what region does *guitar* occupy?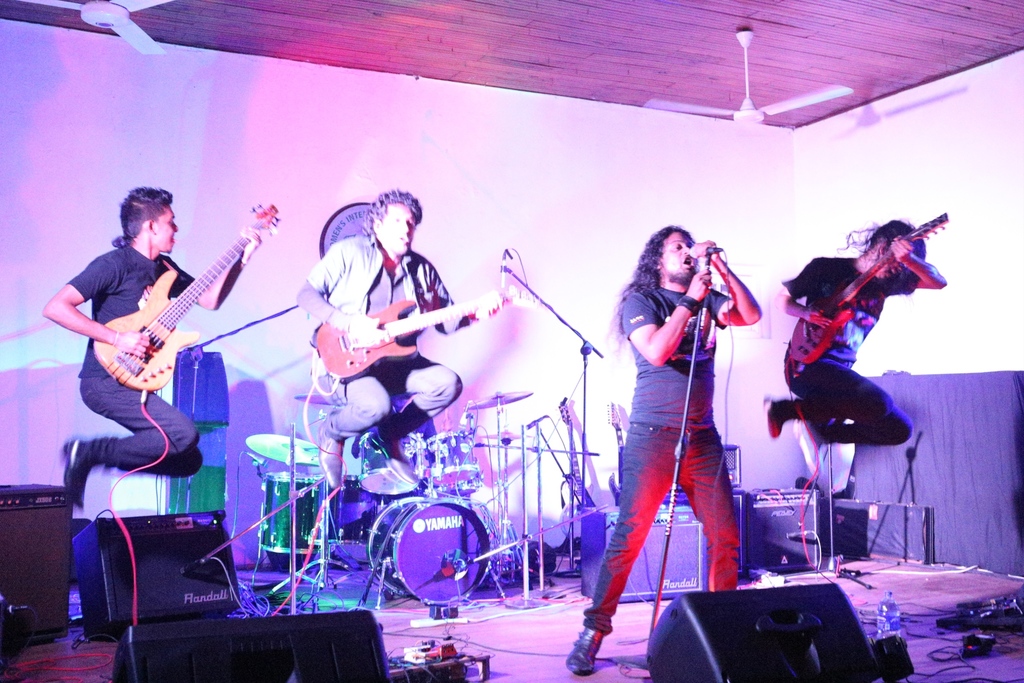
x1=305 y1=283 x2=525 y2=386.
